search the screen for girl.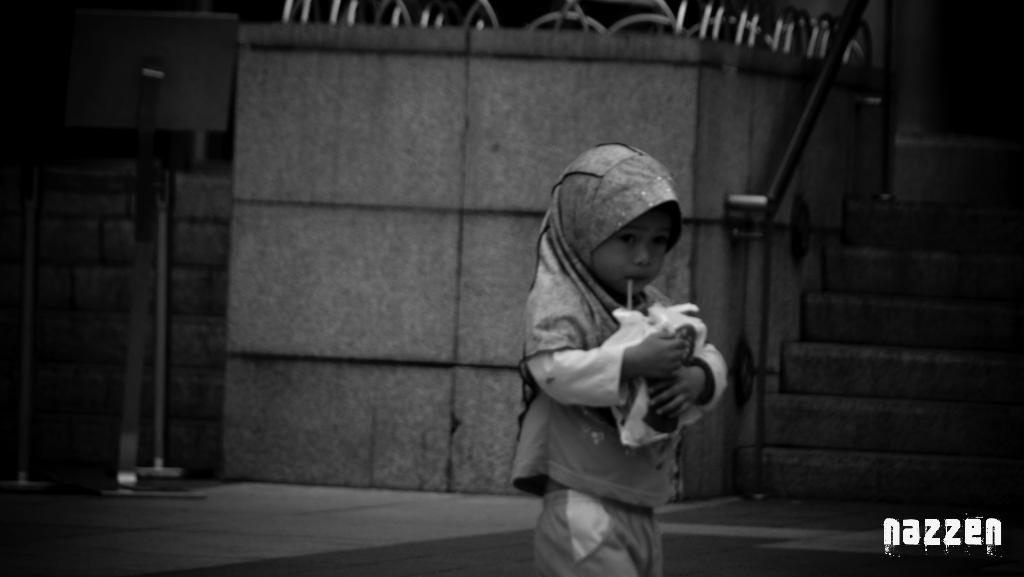
Found at [511, 142, 726, 576].
